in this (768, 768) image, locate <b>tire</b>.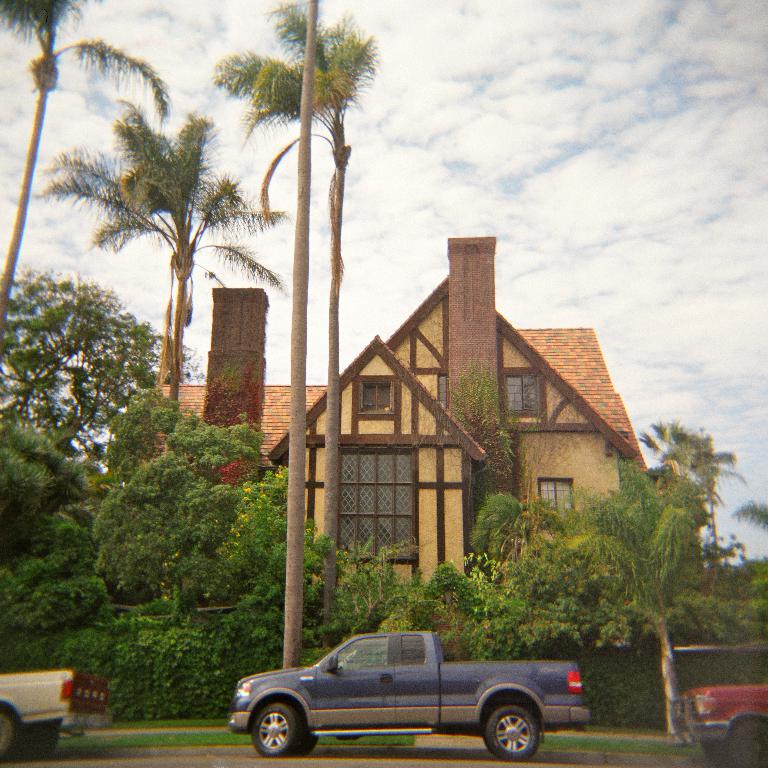
Bounding box: [x1=479, y1=704, x2=540, y2=765].
